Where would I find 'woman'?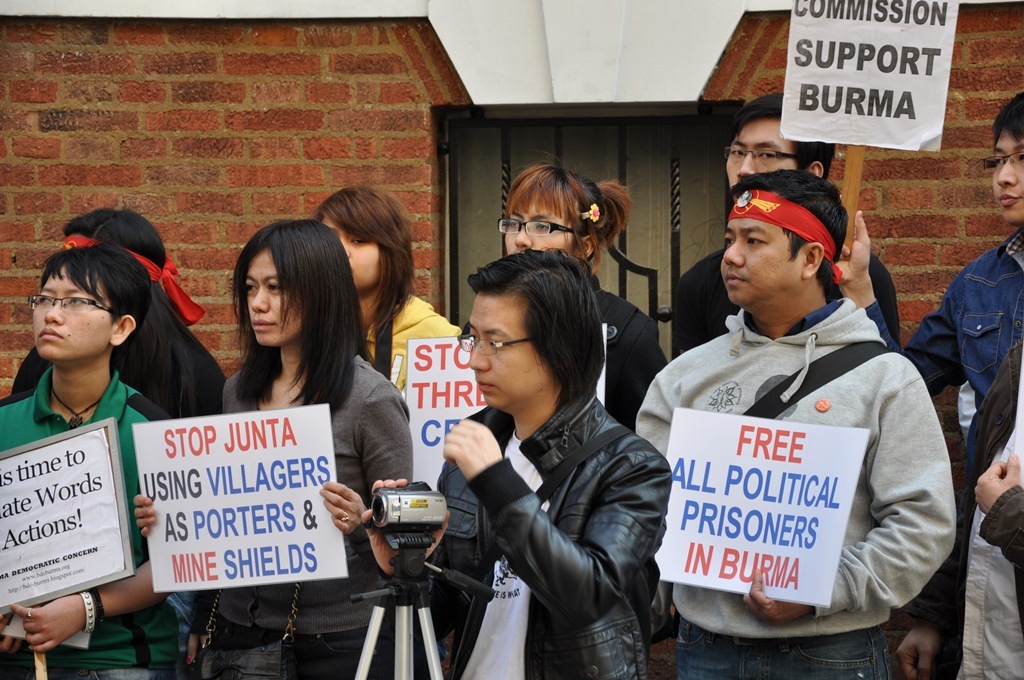
At l=312, t=185, r=461, b=393.
